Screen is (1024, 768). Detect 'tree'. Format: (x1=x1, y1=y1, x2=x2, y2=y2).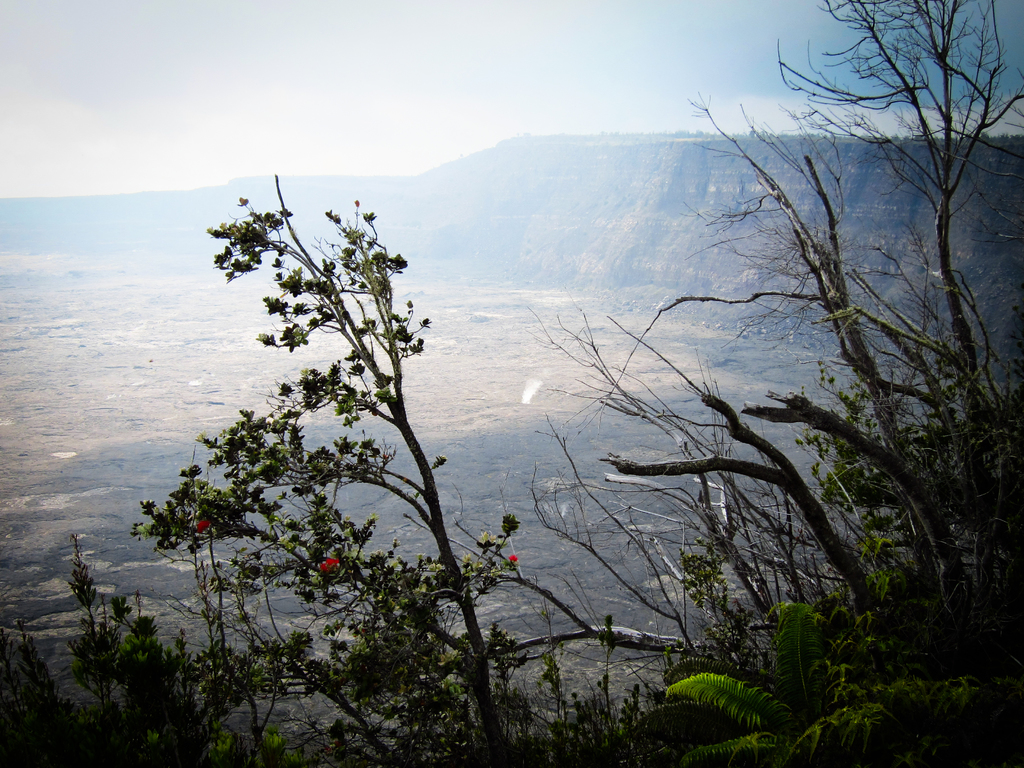
(x1=0, y1=0, x2=1023, y2=767).
